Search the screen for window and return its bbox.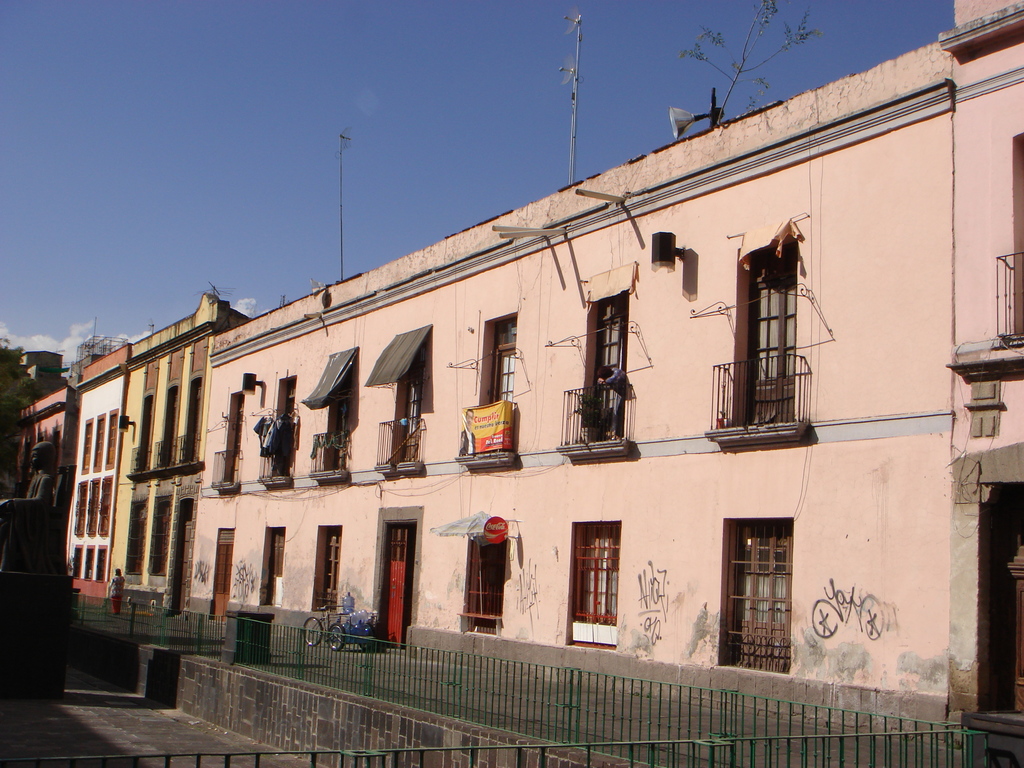
Found: 383 342 424 468.
